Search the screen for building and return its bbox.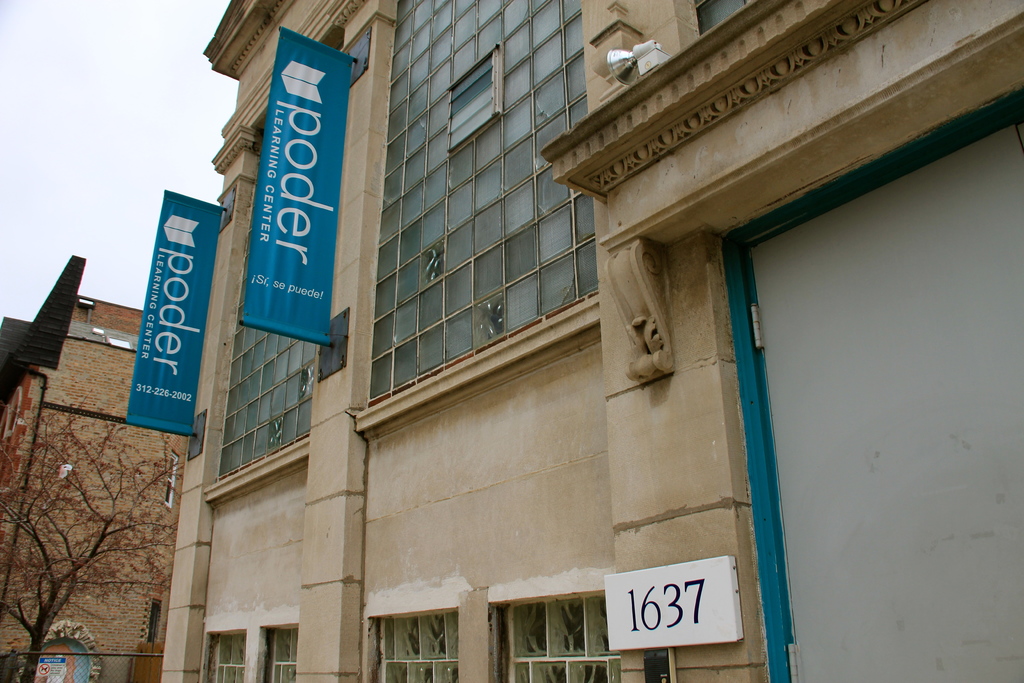
Found: <bbox>125, 0, 1023, 682</bbox>.
